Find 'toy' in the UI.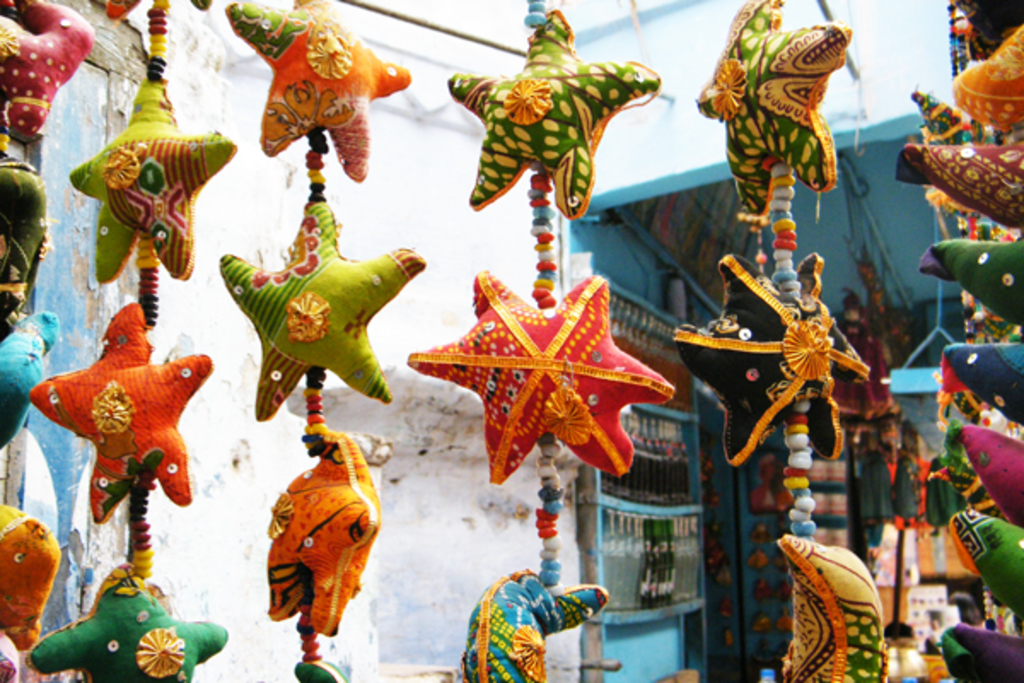
UI element at pyautogui.locateOnScreen(259, 422, 382, 645).
